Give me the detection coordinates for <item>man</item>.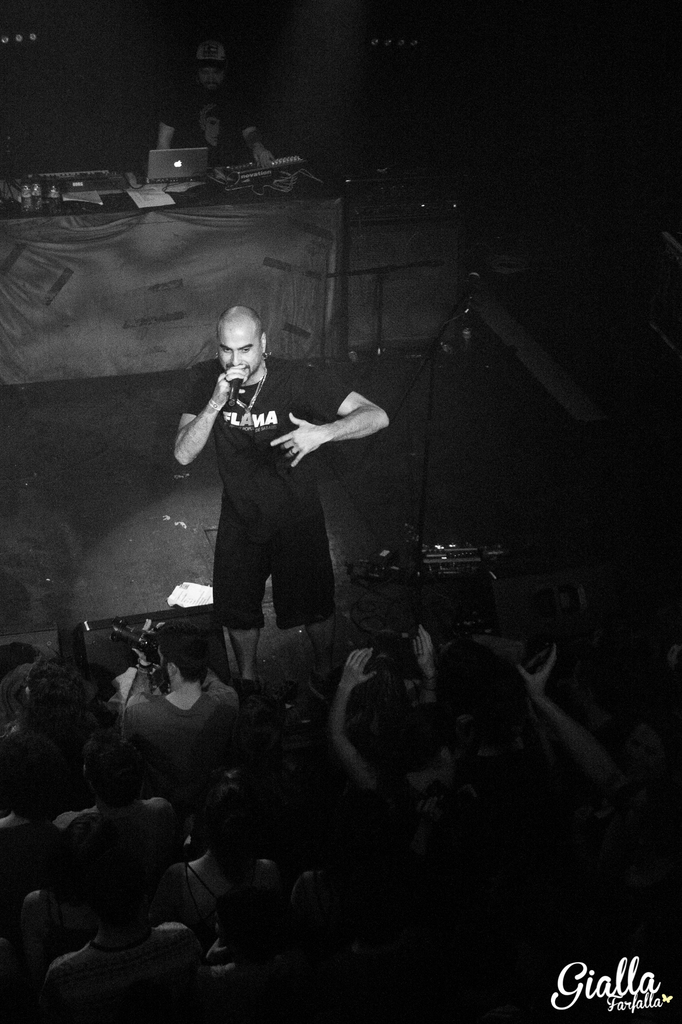
rect(165, 300, 374, 682).
